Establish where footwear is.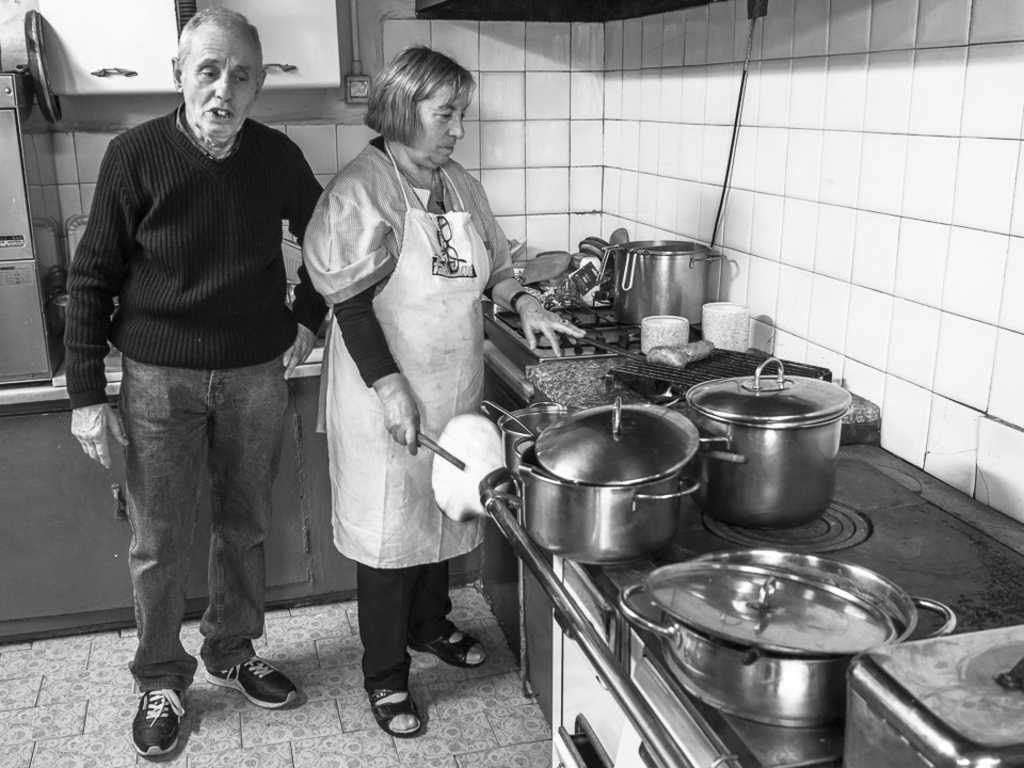
Established at 416,619,492,670.
